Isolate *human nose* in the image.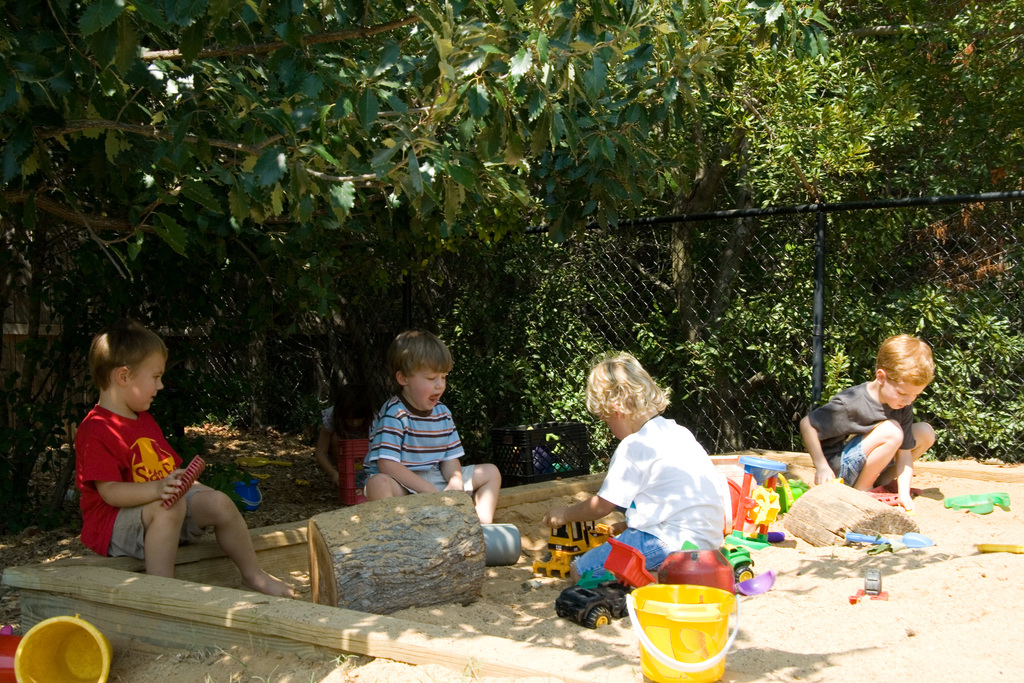
Isolated region: {"left": 436, "top": 375, "right": 444, "bottom": 387}.
